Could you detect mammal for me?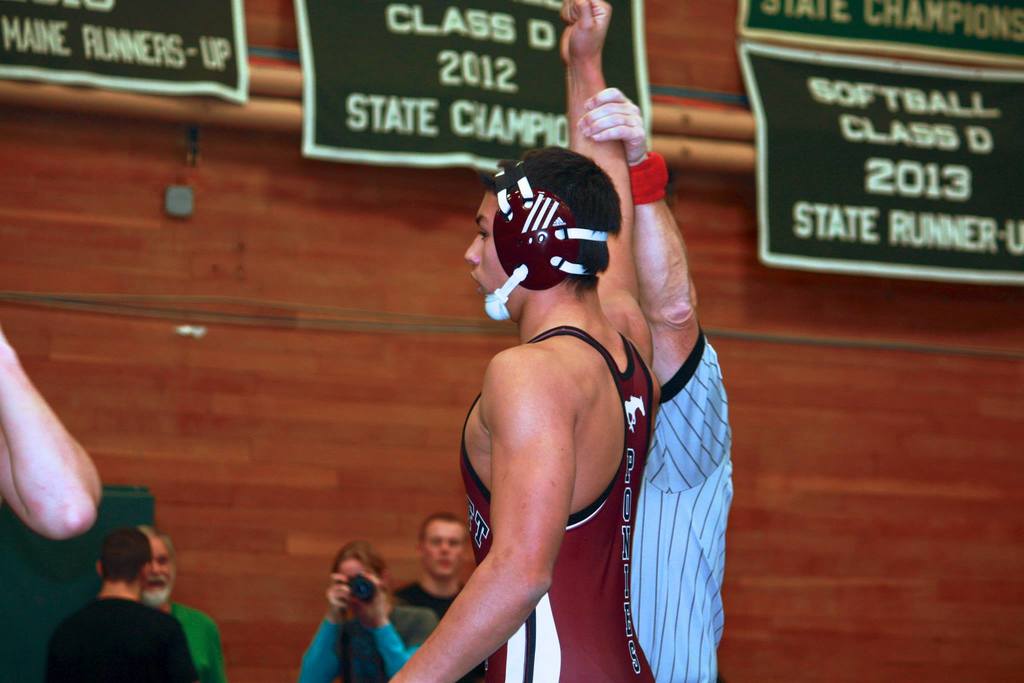
Detection result: <bbox>0, 322, 104, 543</bbox>.
